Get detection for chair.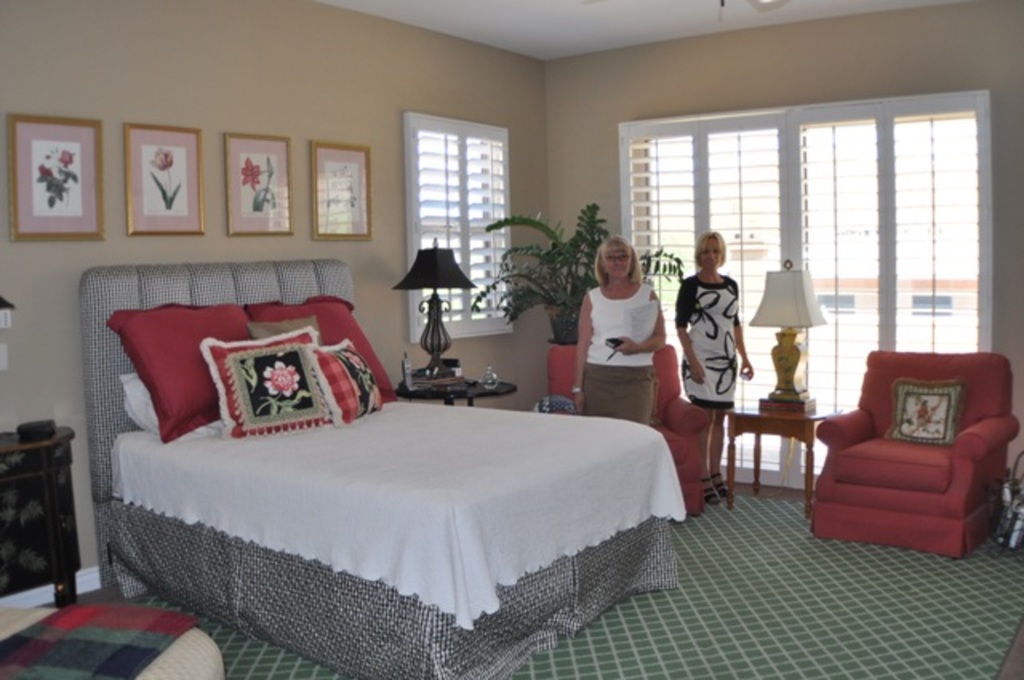
Detection: [left=547, top=344, right=723, bottom=514].
